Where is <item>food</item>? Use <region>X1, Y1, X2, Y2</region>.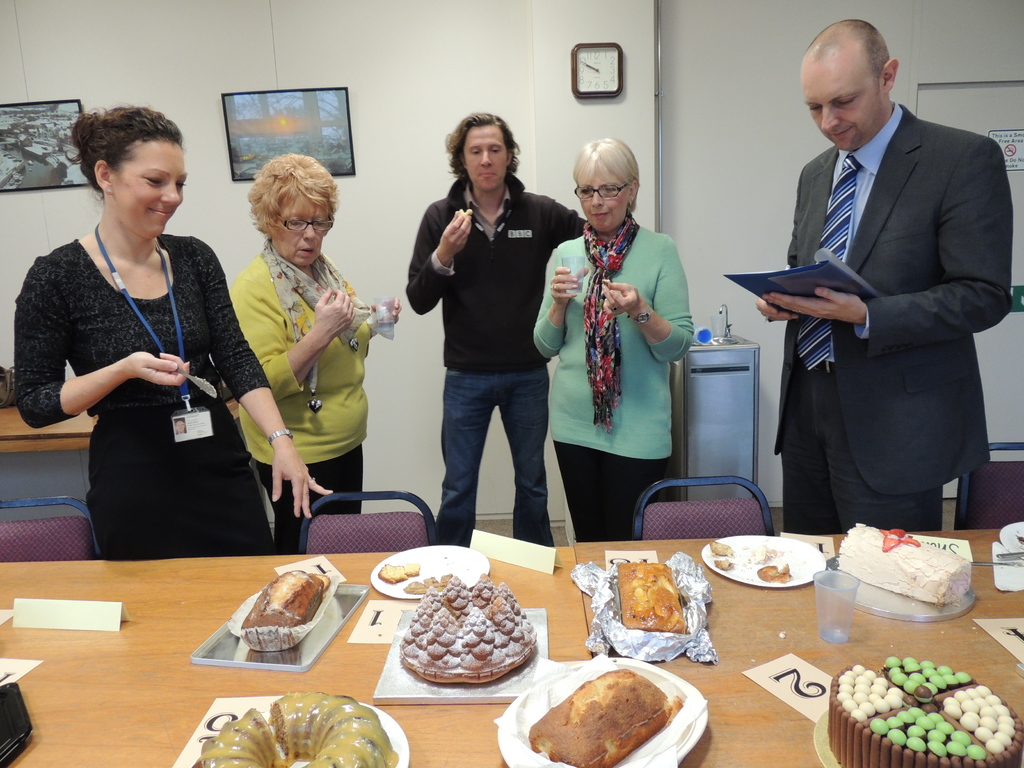
<region>712, 545, 733, 556</region>.
